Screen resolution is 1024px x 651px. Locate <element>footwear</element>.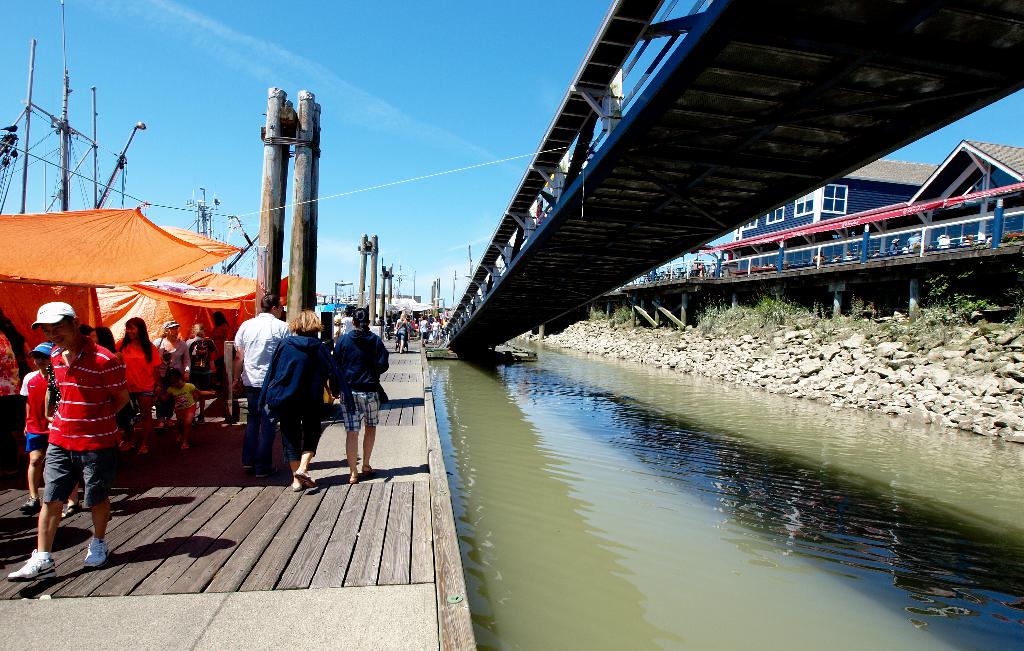
left=184, top=440, right=195, bottom=450.
